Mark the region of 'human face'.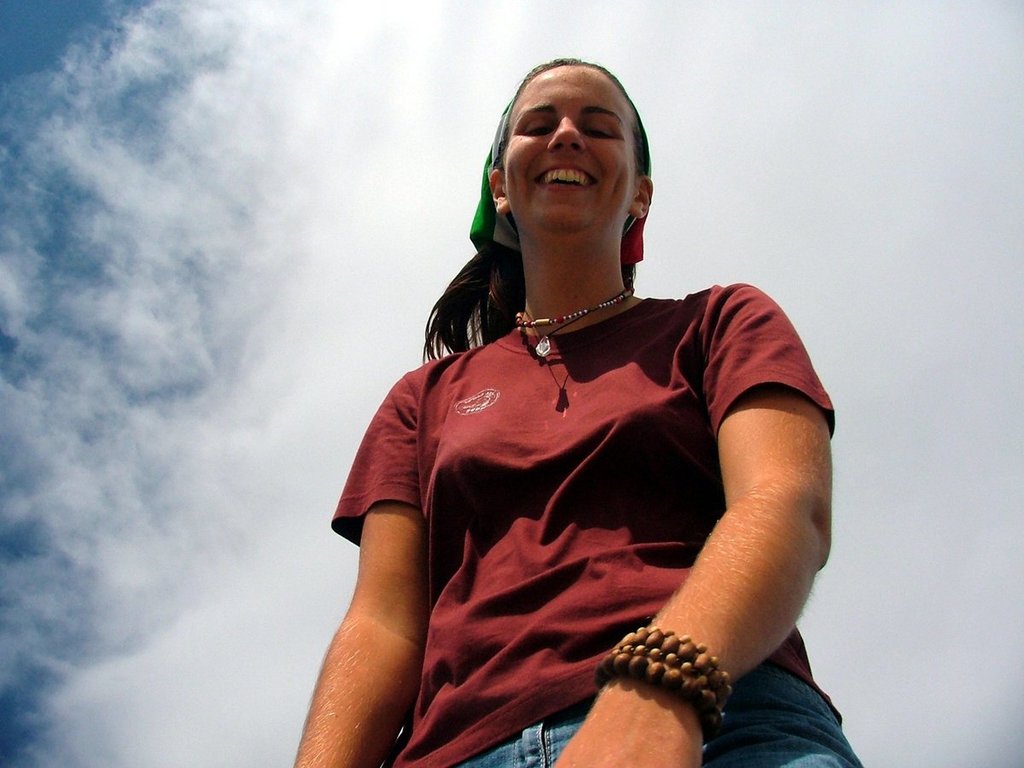
Region: crop(505, 54, 637, 225).
